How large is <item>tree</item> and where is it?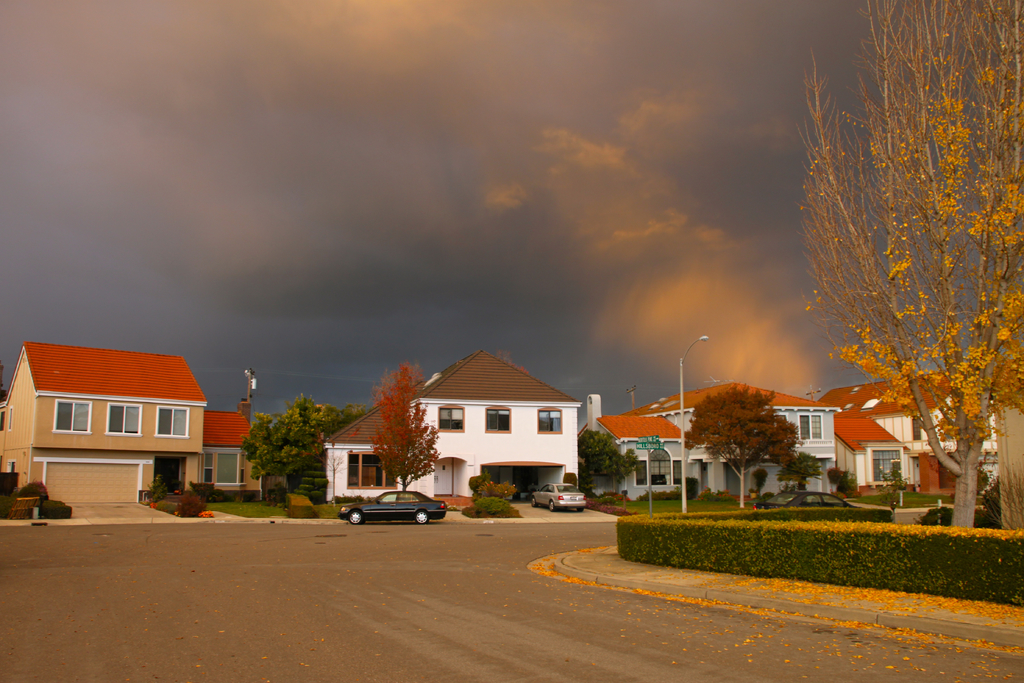
Bounding box: crop(682, 383, 803, 506).
